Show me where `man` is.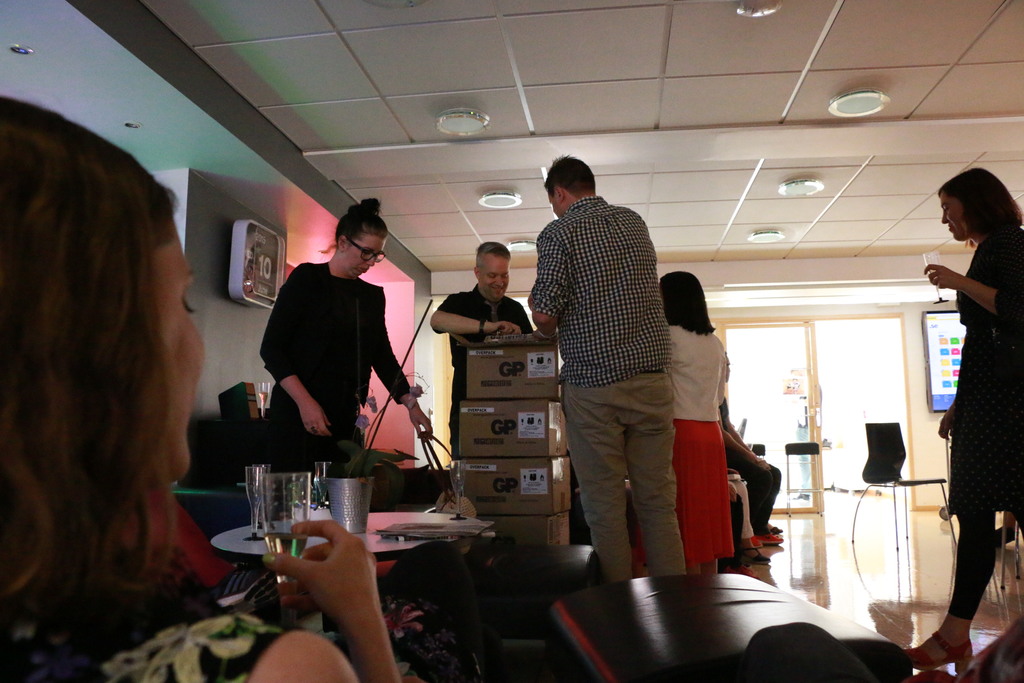
`man` is at box(429, 243, 536, 460).
